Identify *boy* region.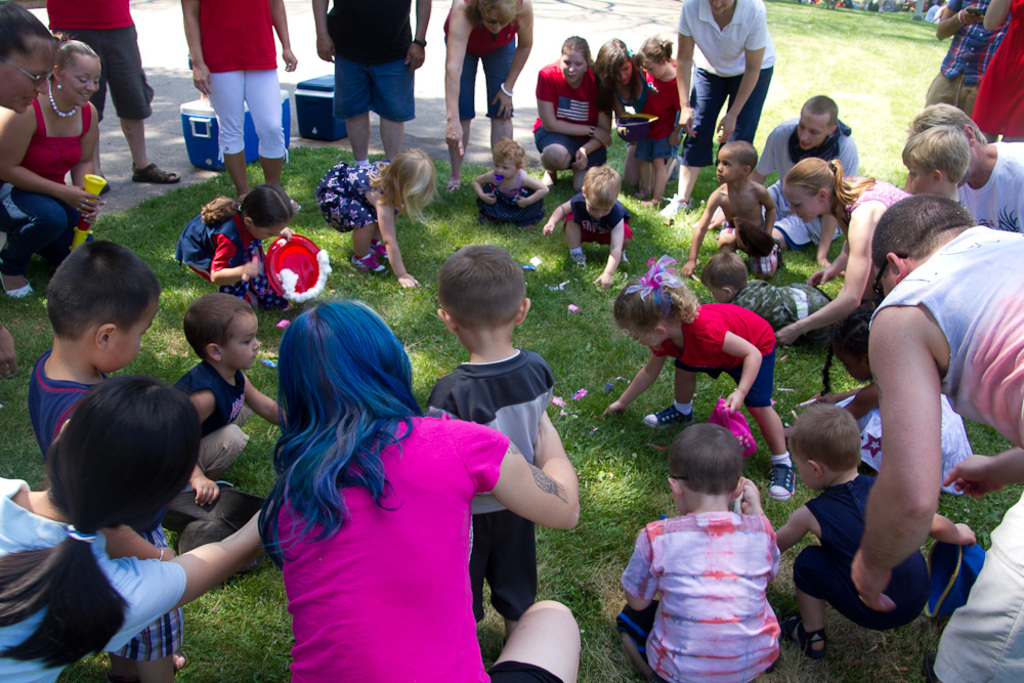
Region: (left=544, top=165, right=640, bottom=294).
